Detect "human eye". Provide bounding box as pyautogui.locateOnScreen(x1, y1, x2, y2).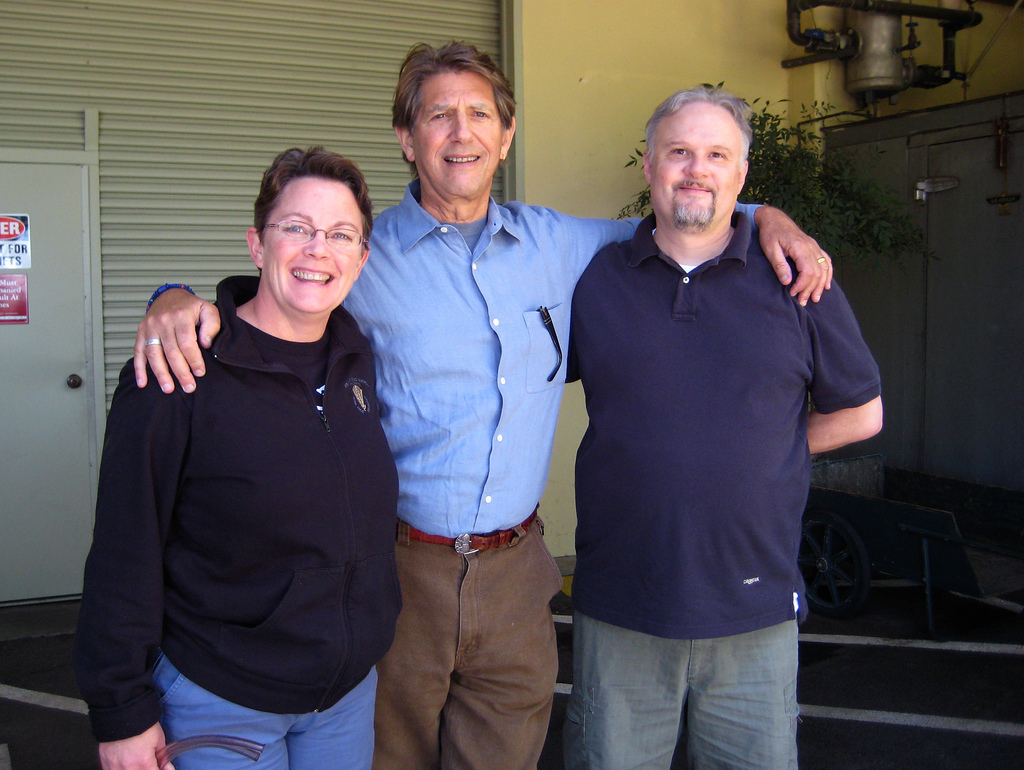
pyautogui.locateOnScreen(704, 148, 728, 161).
